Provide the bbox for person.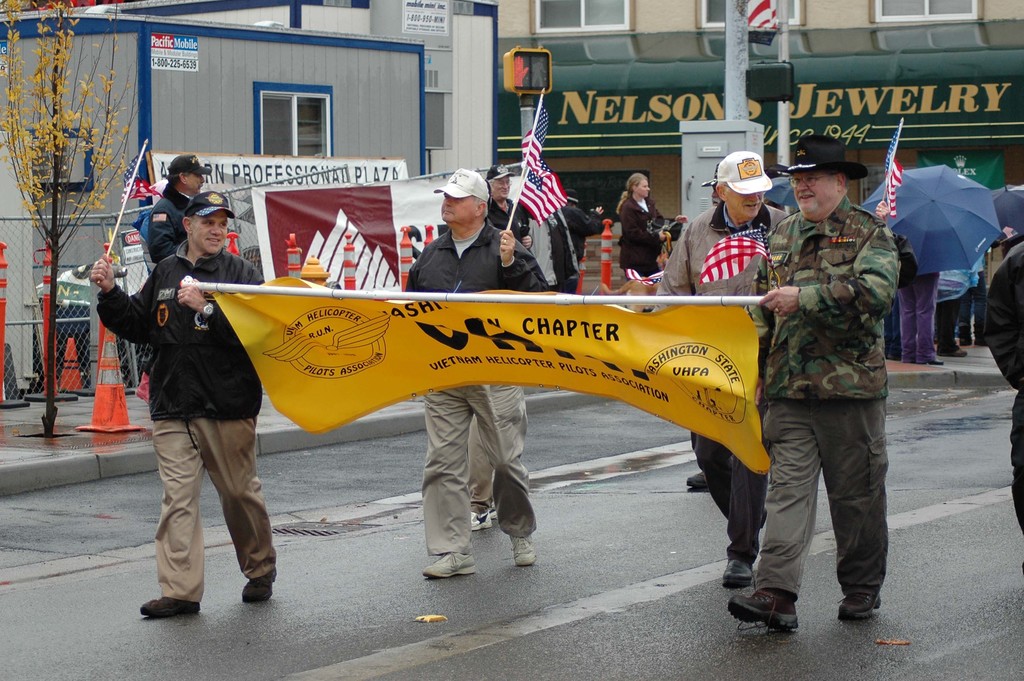
x1=617, y1=173, x2=691, y2=311.
